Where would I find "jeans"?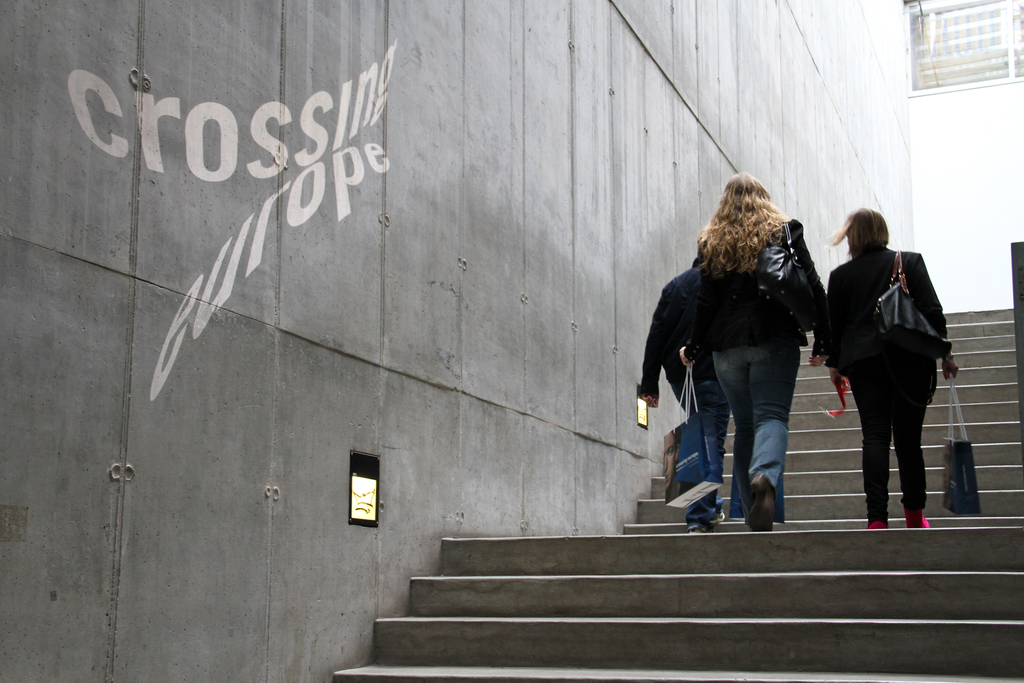
At x1=705 y1=346 x2=805 y2=510.
